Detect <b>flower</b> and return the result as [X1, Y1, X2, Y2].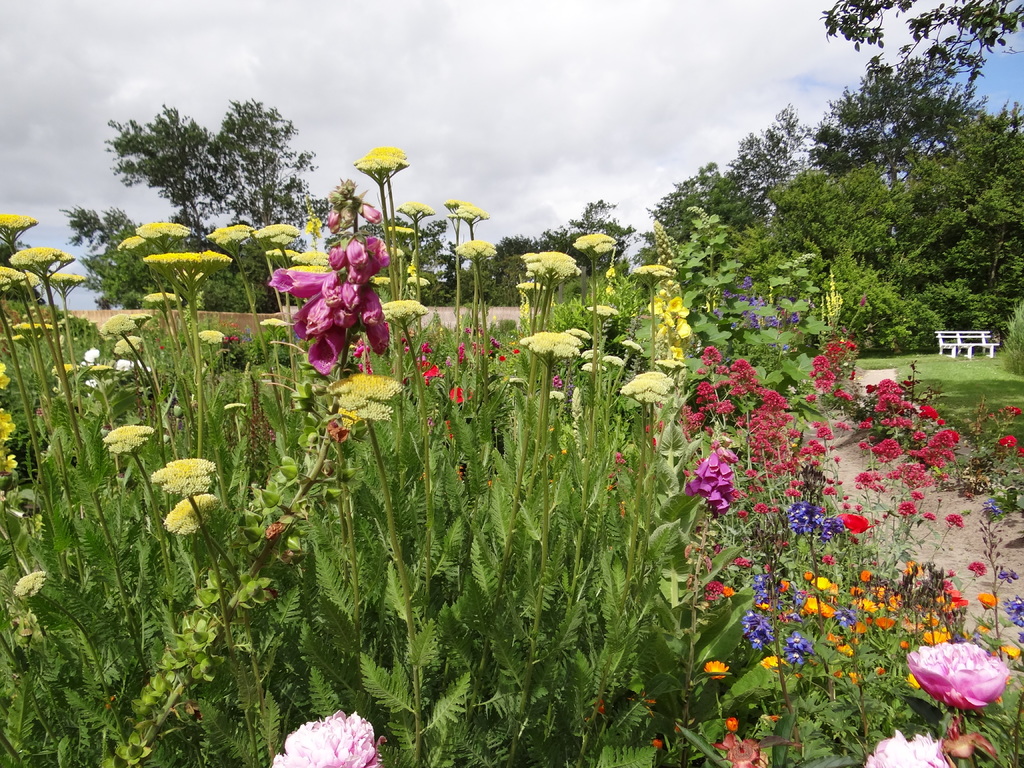
[975, 620, 993, 633].
